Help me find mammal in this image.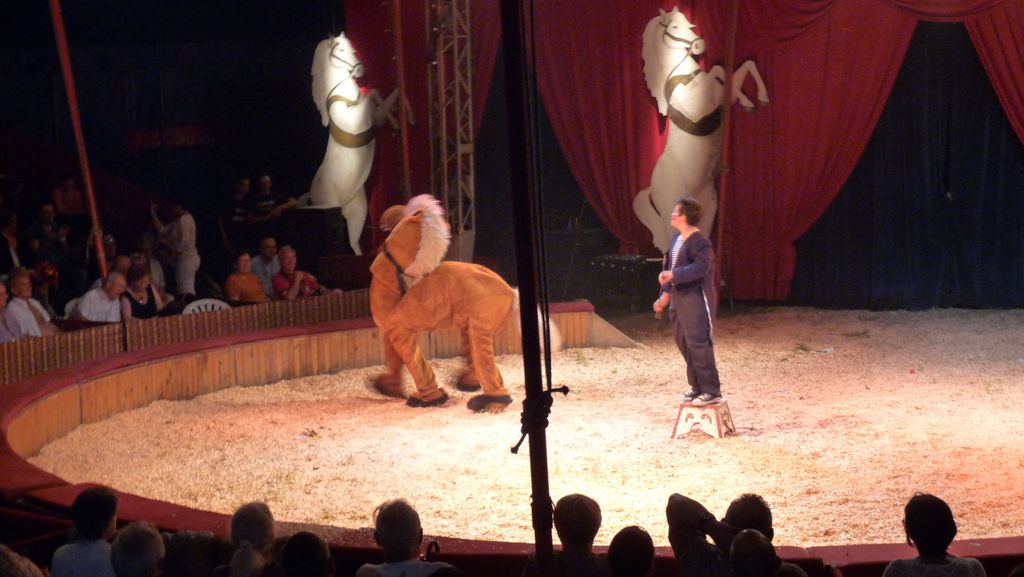
Found it: detection(639, 8, 771, 256).
